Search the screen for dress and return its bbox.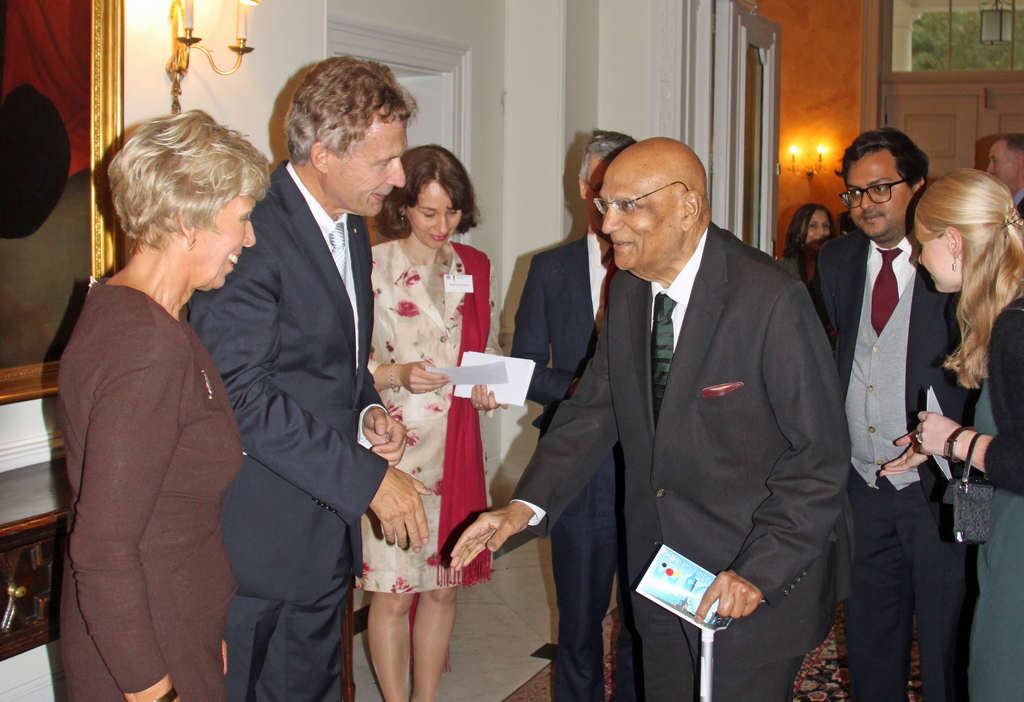
Found: {"left": 970, "top": 373, "right": 1023, "bottom": 697}.
